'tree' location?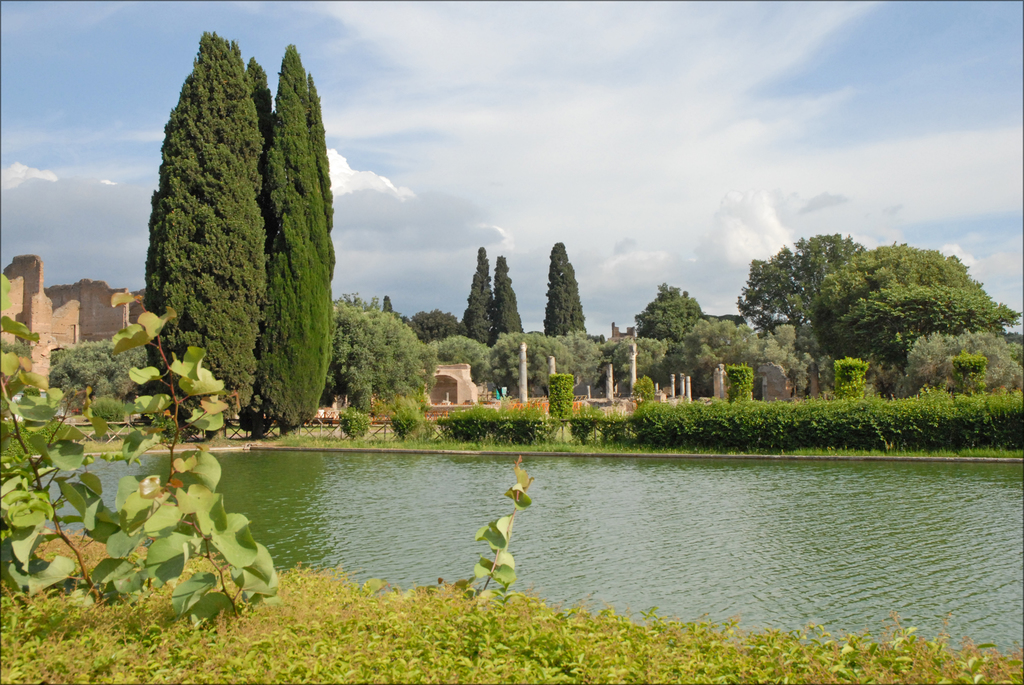
[left=733, top=234, right=866, bottom=330]
